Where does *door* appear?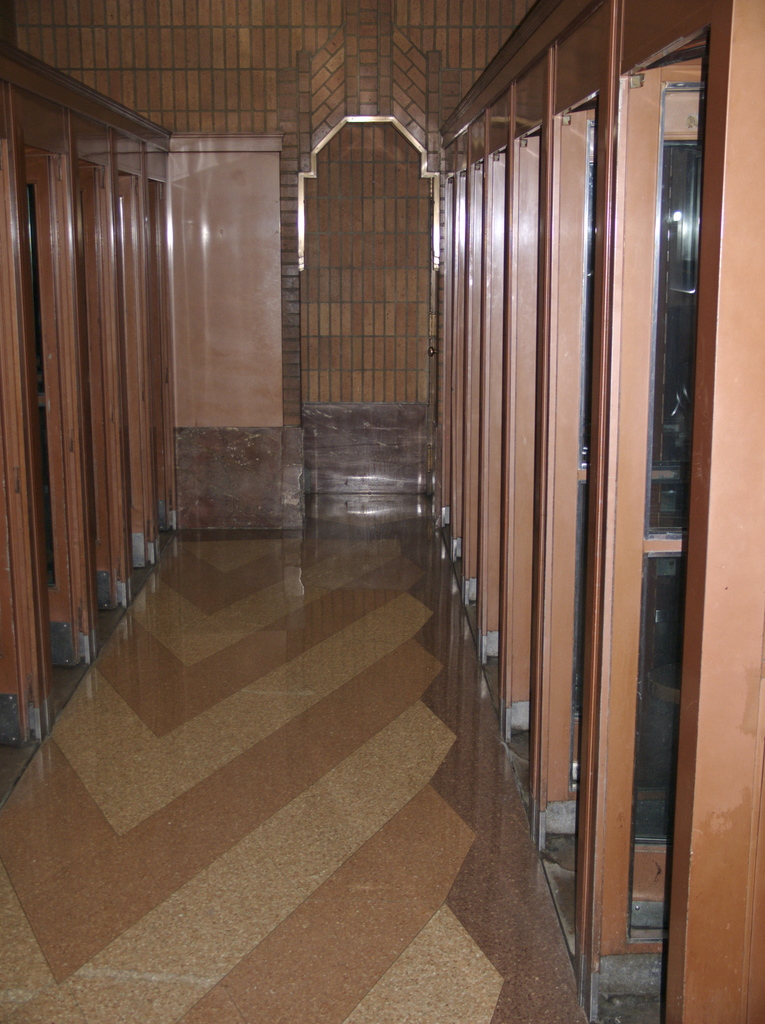
Appears at [598, 69, 710, 998].
